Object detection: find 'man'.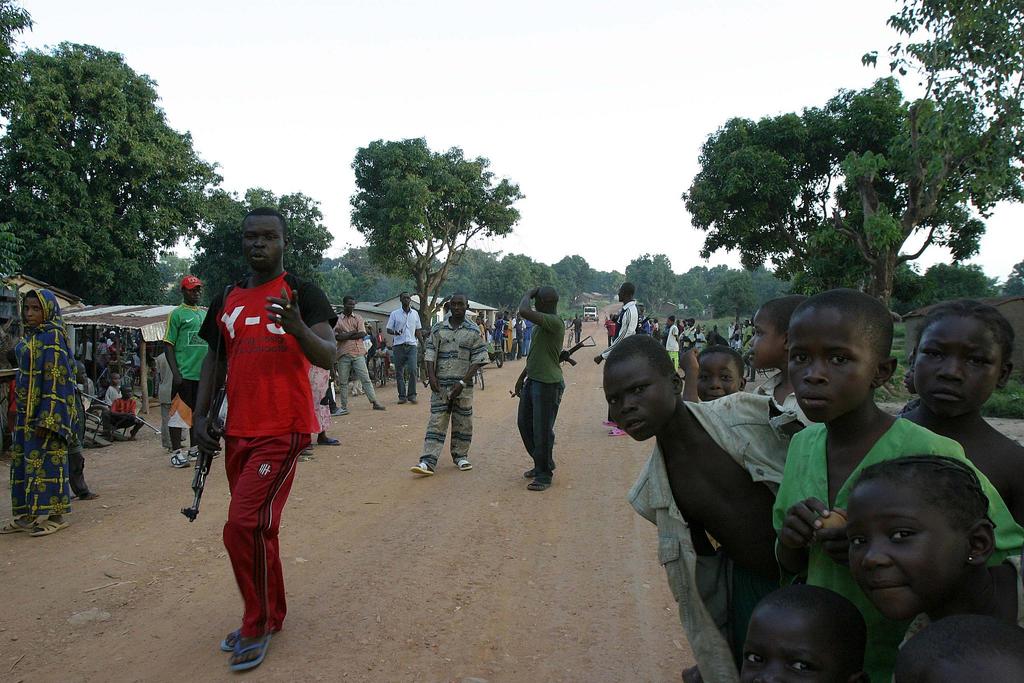
rect(159, 270, 210, 467).
